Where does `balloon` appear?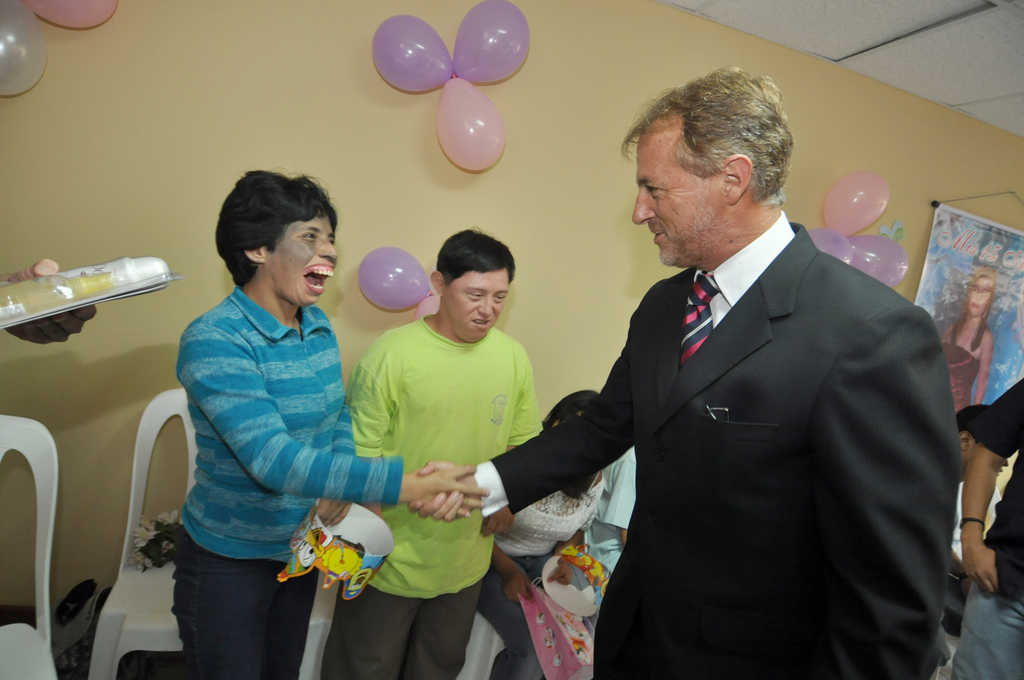
Appears at left=22, top=0, right=119, bottom=29.
